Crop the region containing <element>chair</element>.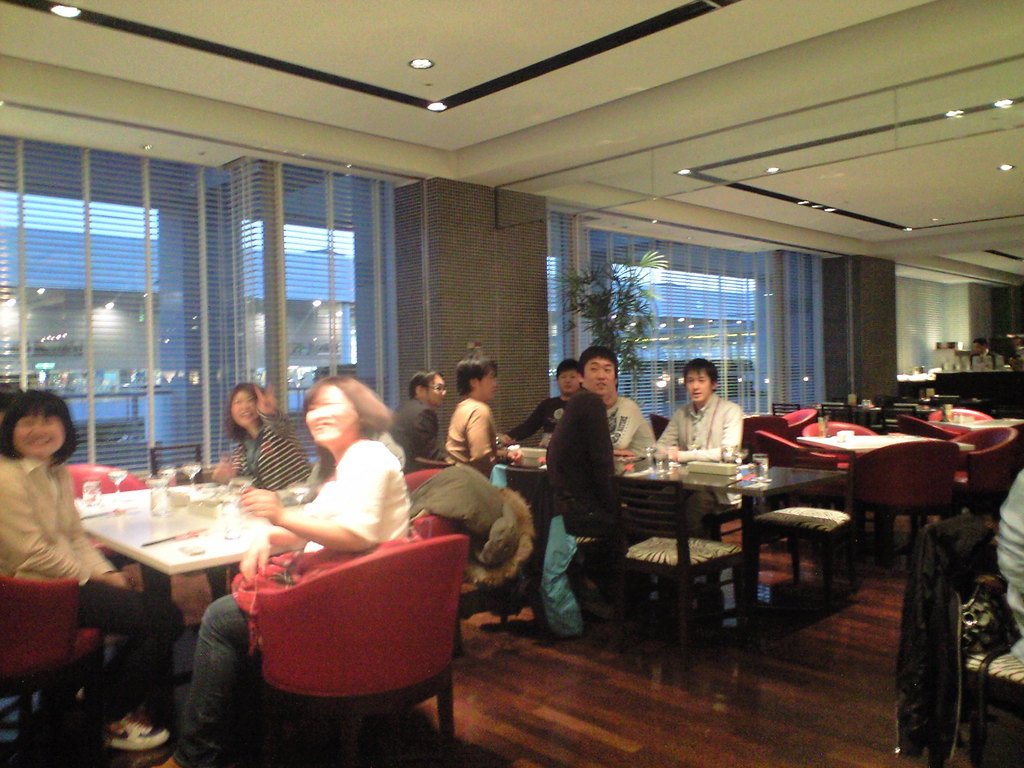
Crop region: <box>929,406,990,431</box>.
